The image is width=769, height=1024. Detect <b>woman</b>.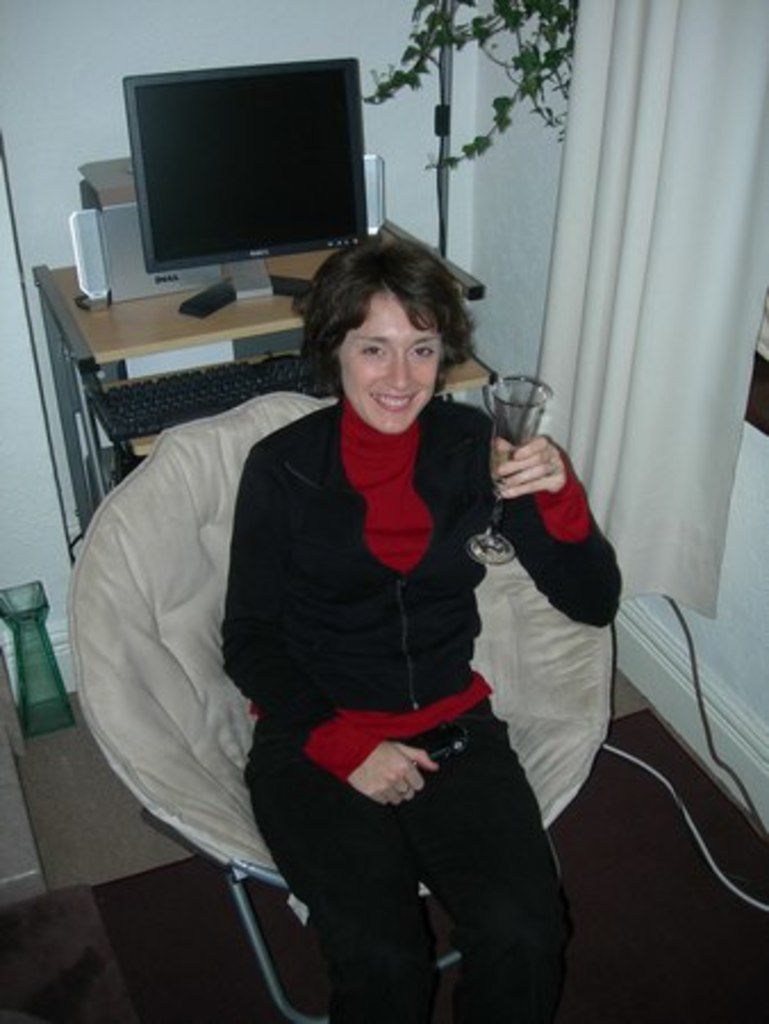
Detection: select_region(218, 203, 557, 953).
